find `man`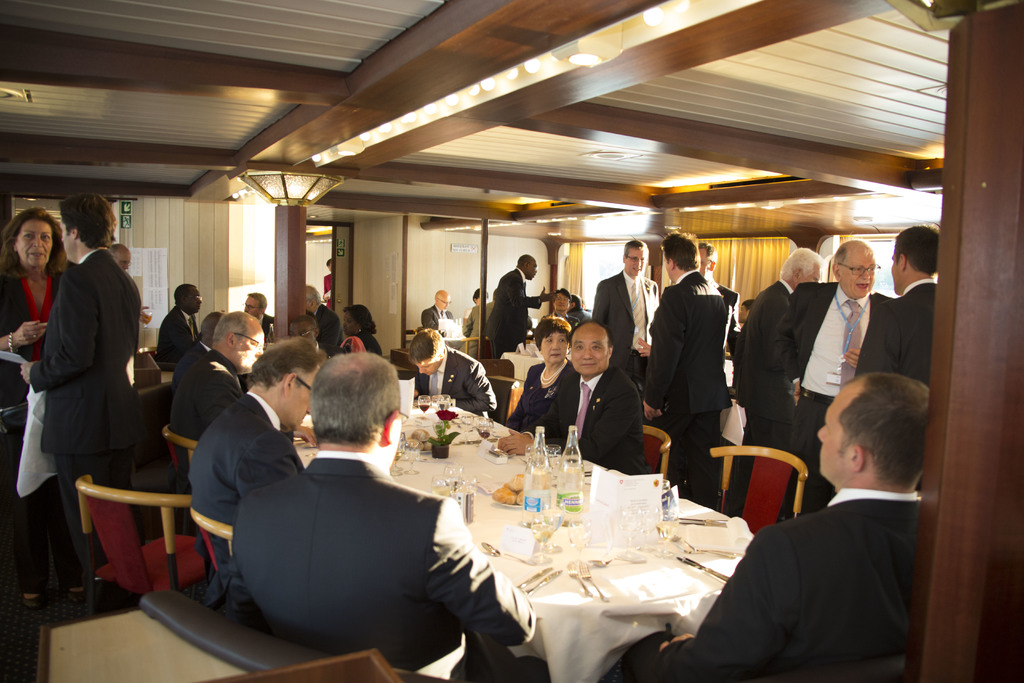
[20, 195, 156, 607]
